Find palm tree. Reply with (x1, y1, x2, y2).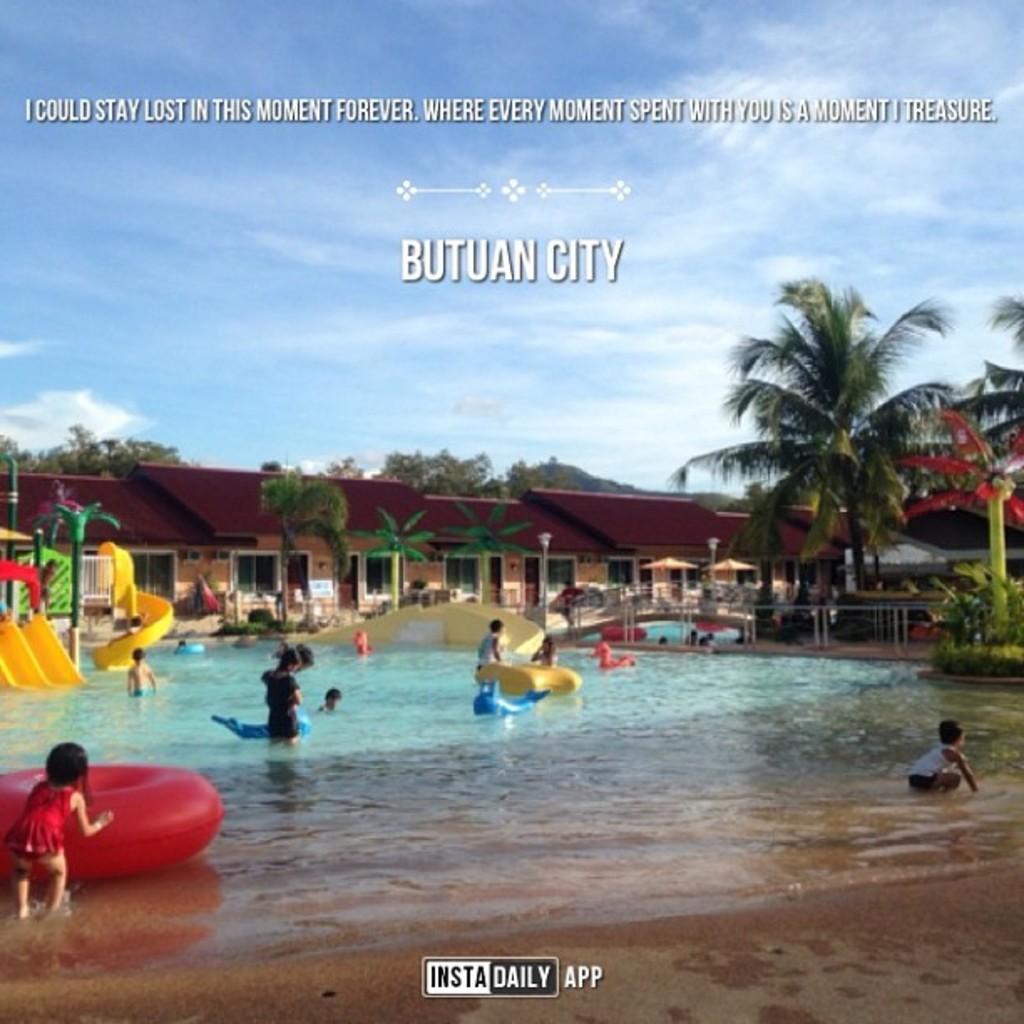
(266, 465, 361, 649).
